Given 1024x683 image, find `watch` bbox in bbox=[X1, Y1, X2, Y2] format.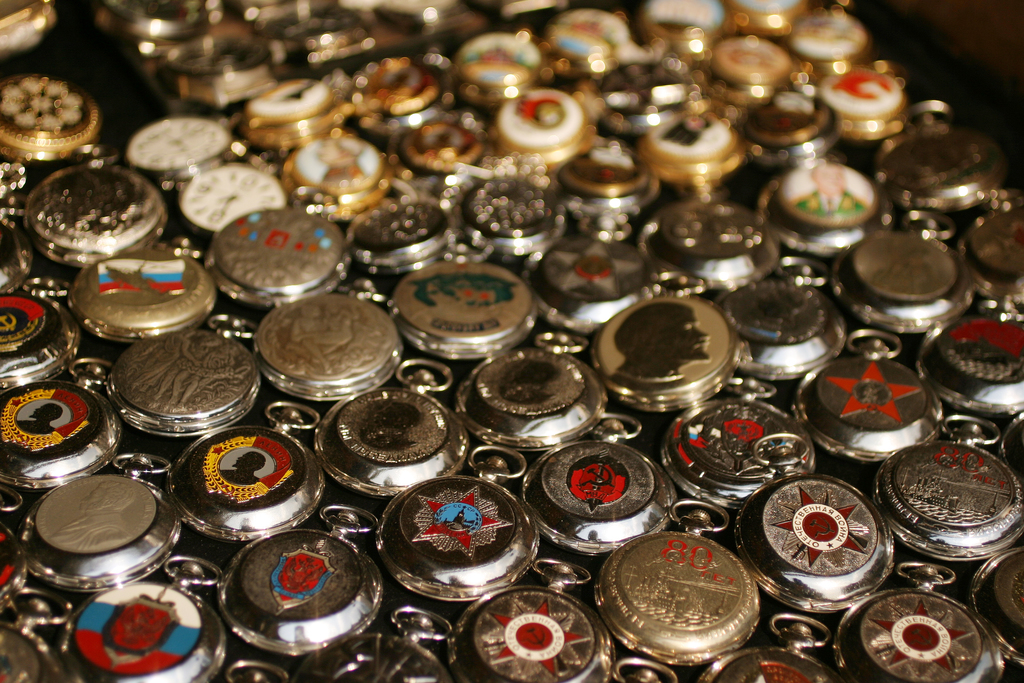
bbox=[451, 331, 611, 457].
